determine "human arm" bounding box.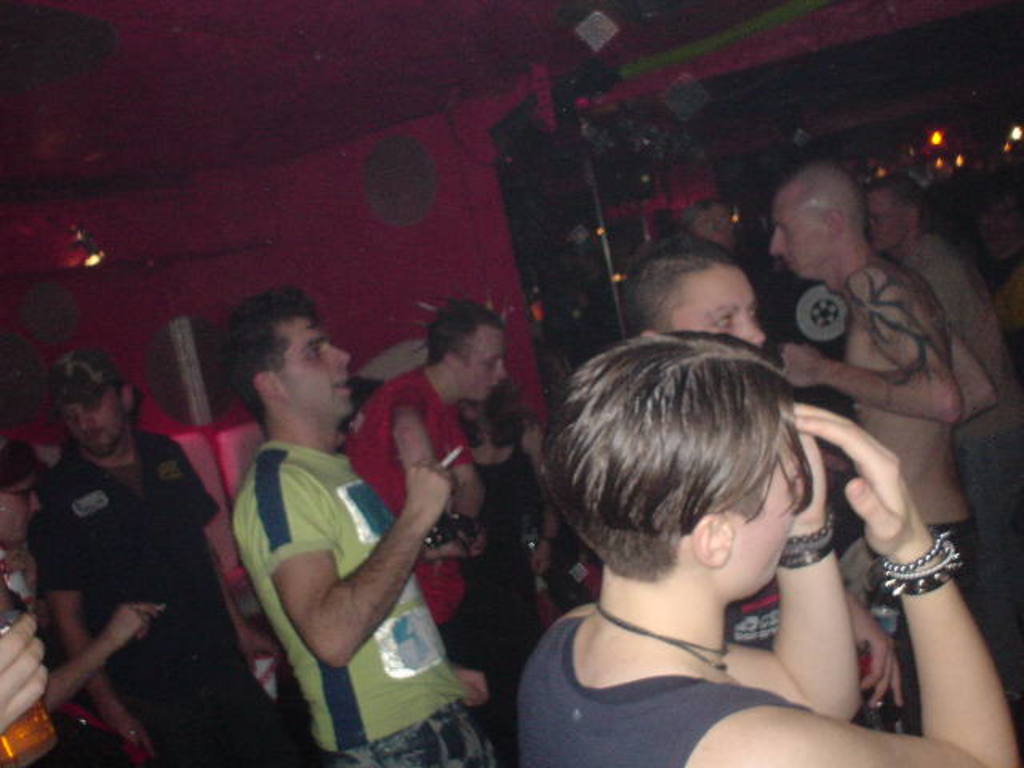
Determined: (x1=0, y1=605, x2=46, y2=739).
